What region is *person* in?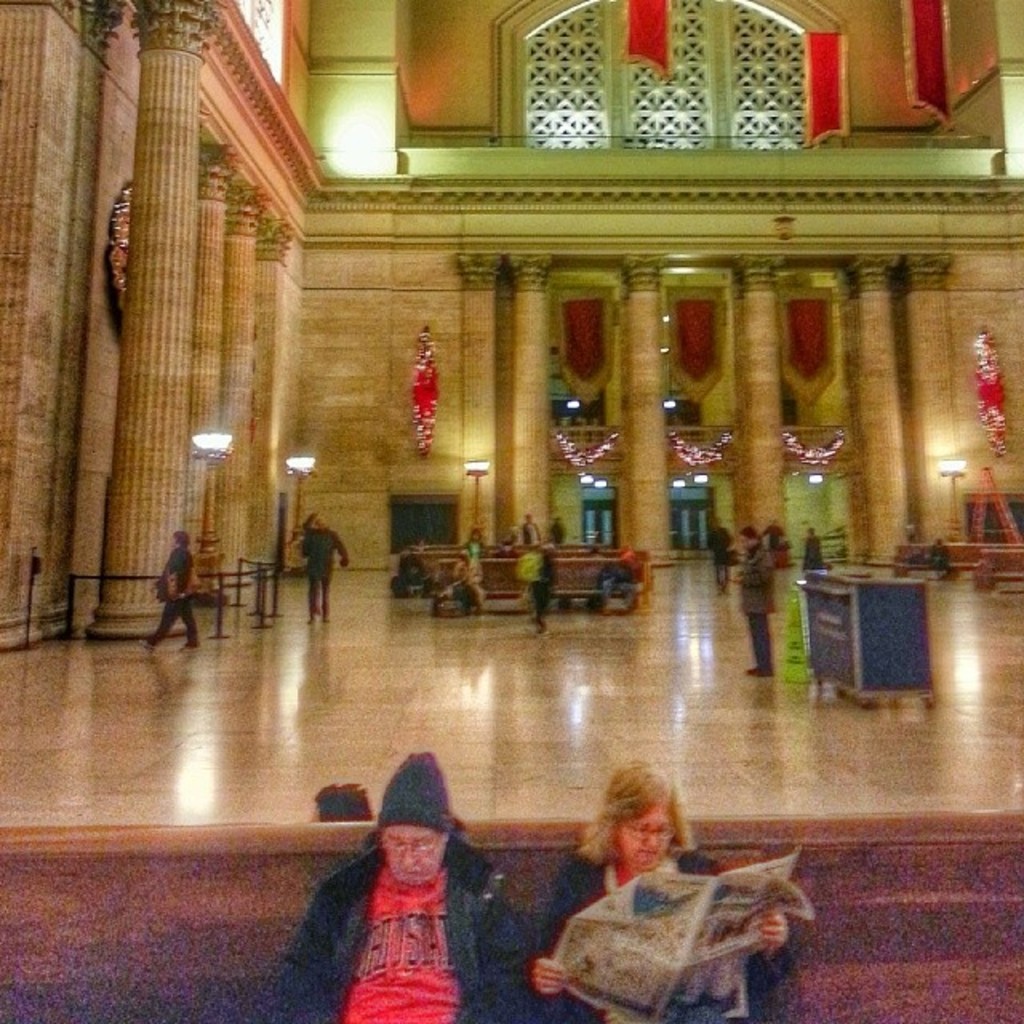
522 760 797 1022.
